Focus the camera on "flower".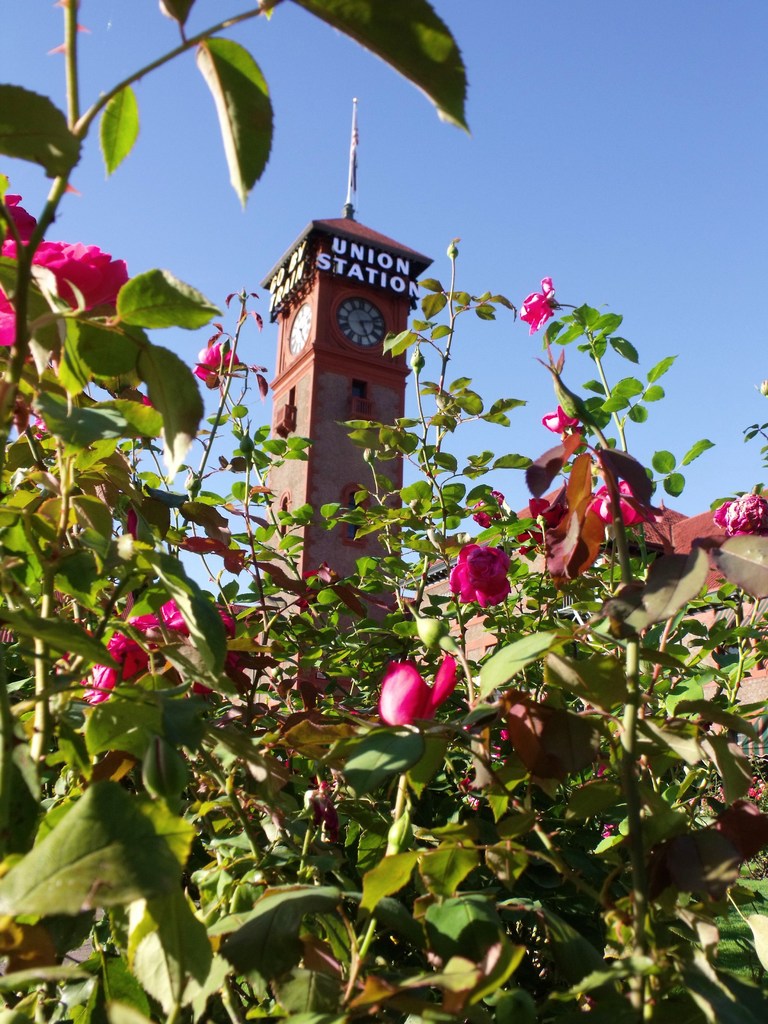
Focus region: bbox(372, 646, 456, 734).
